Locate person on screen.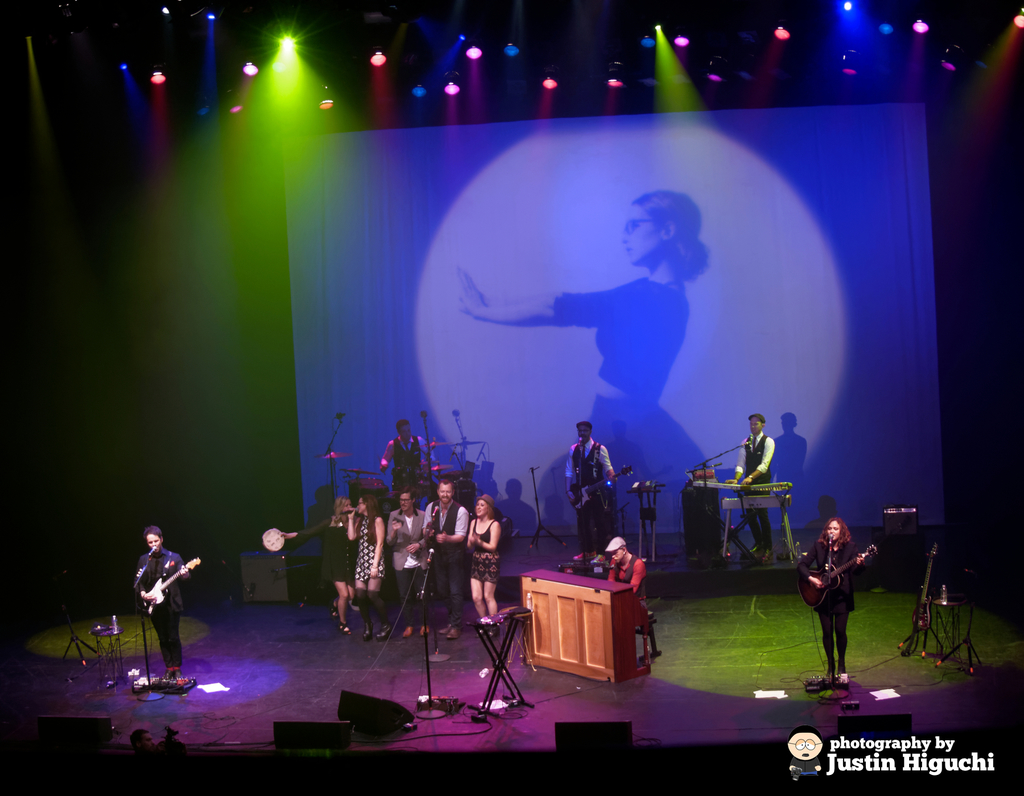
On screen at box(730, 409, 778, 569).
